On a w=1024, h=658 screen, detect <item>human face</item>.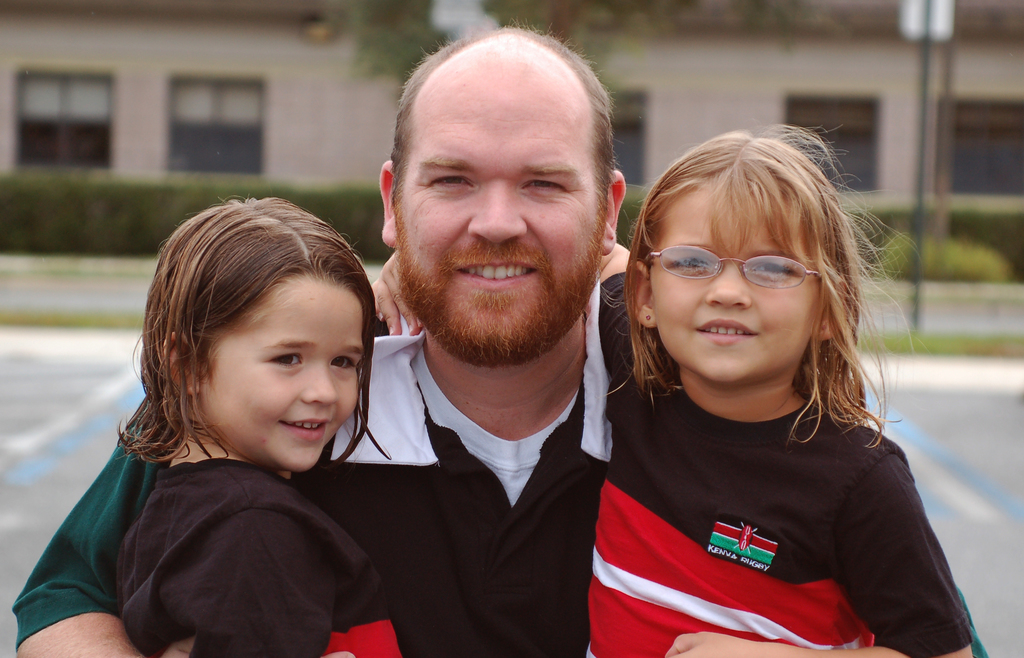
(left=650, top=182, right=822, bottom=383).
